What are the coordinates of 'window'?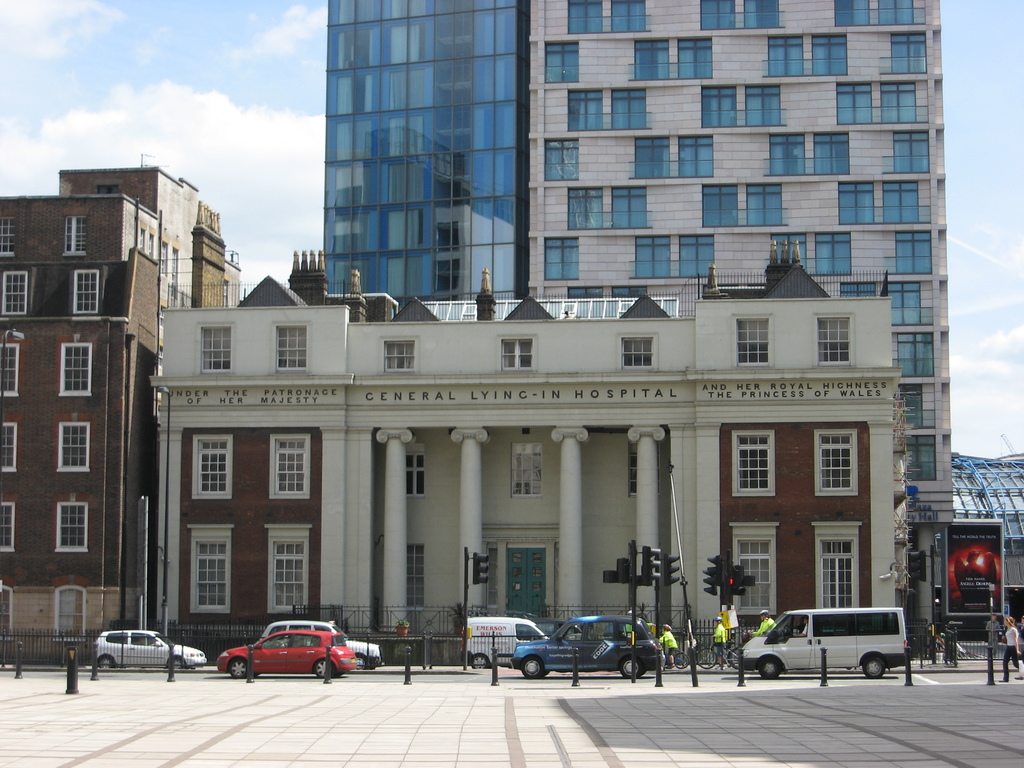
(381, 336, 417, 367).
